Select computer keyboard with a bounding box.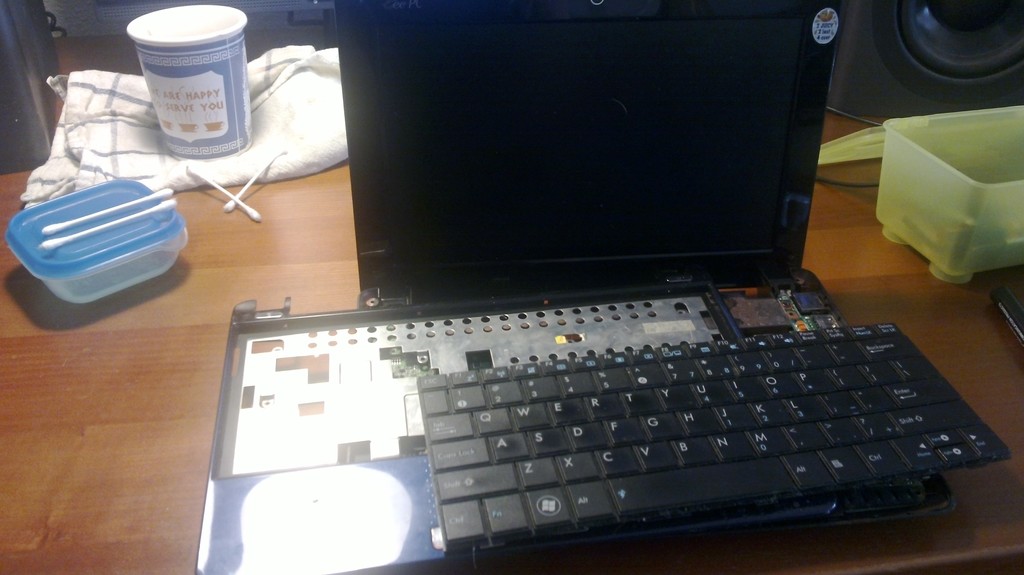
(x1=412, y1=319, x2=1018, y2=550).
